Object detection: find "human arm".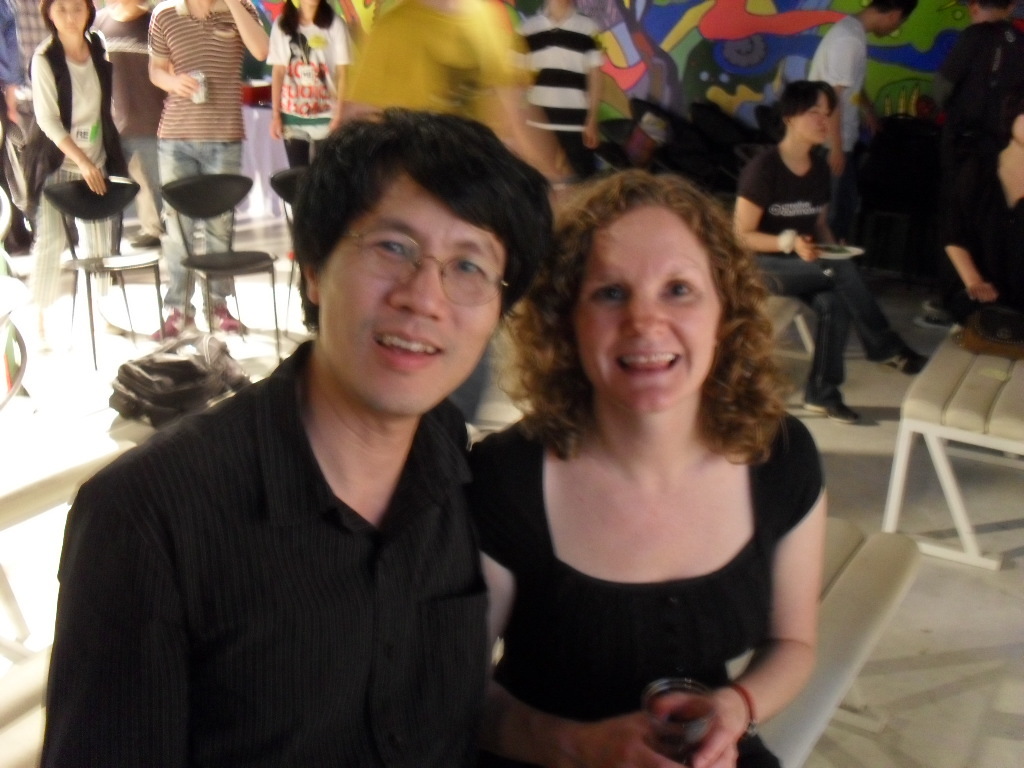
{"left": 736, "top": 156, "right": 816, "bottom": 264}.
